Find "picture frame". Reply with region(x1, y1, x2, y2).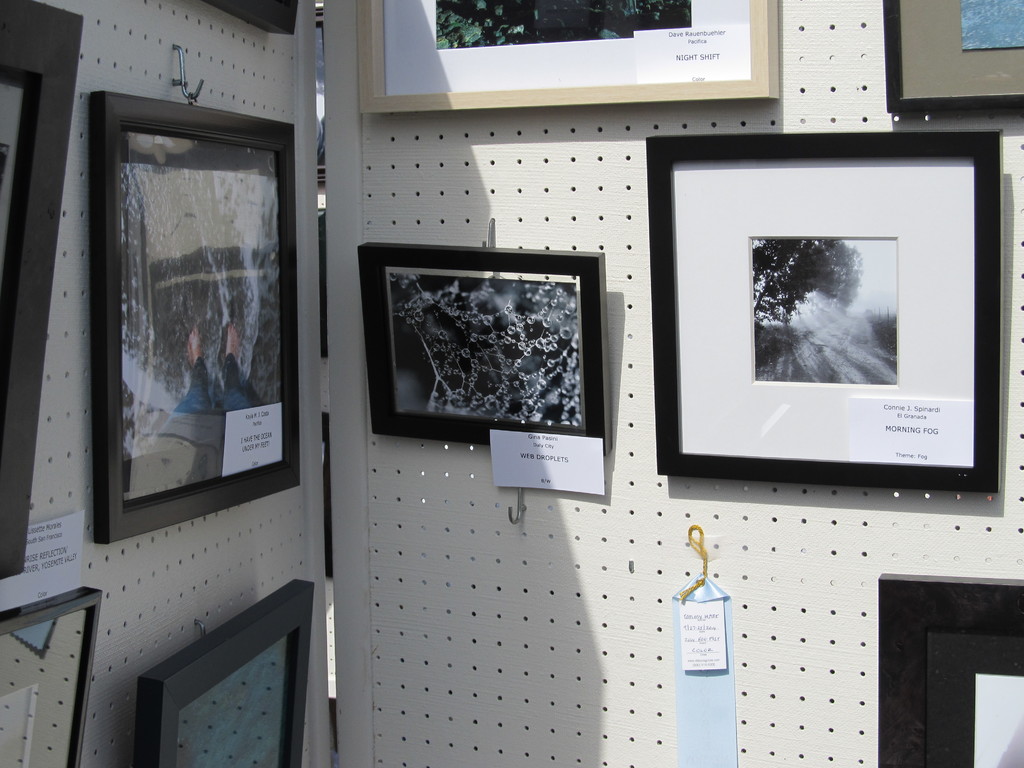
region(646, 129, 999, 488).
